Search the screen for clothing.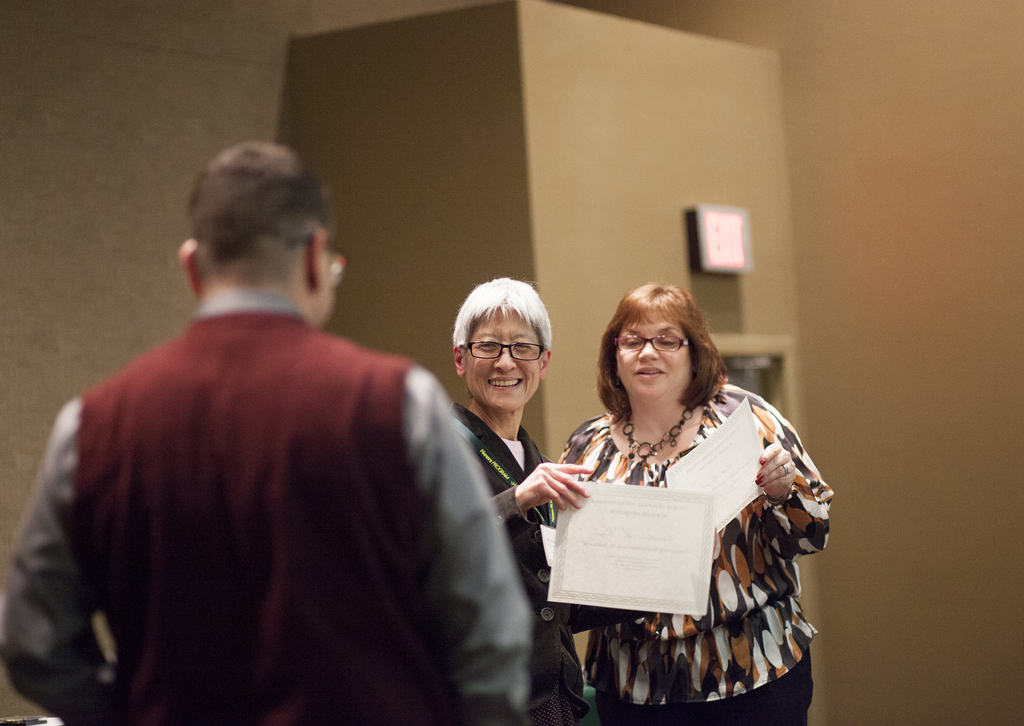
Found at Rect(456, 408, 649, 725).
